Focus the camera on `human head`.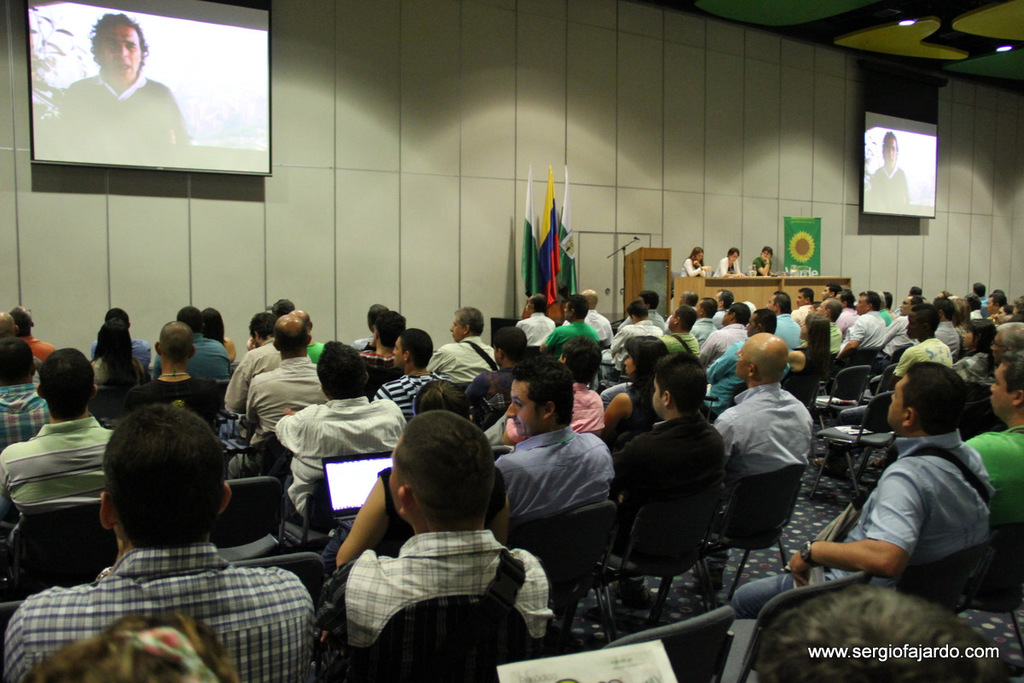
Focus region: box(388, 408, 496, 533).
